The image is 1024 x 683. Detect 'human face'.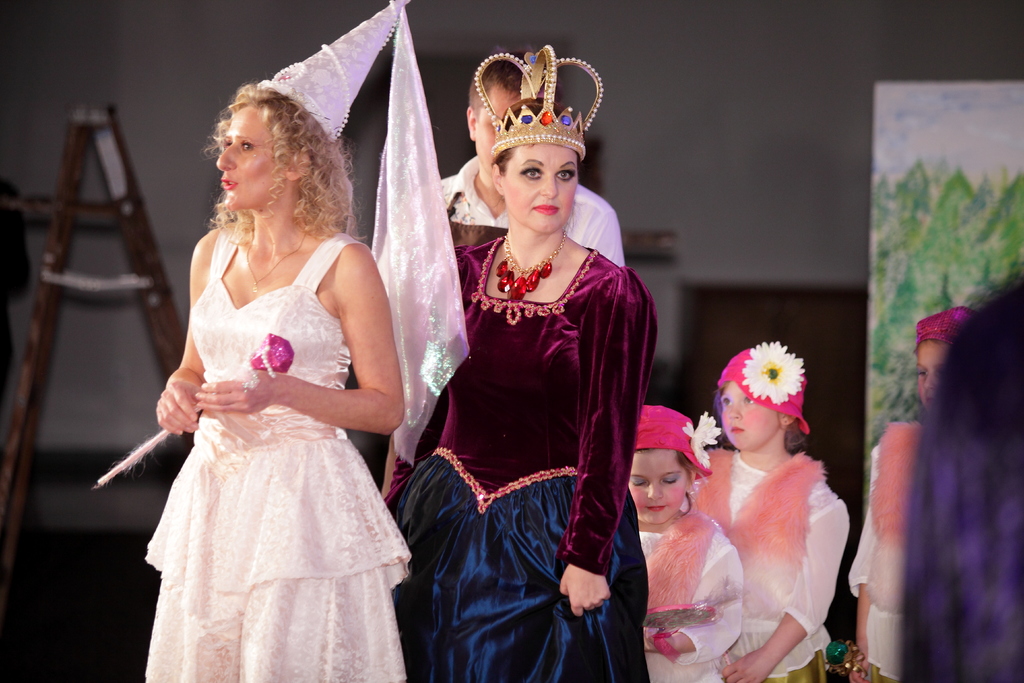
Detection: <box>914,340,951,411</box>.
